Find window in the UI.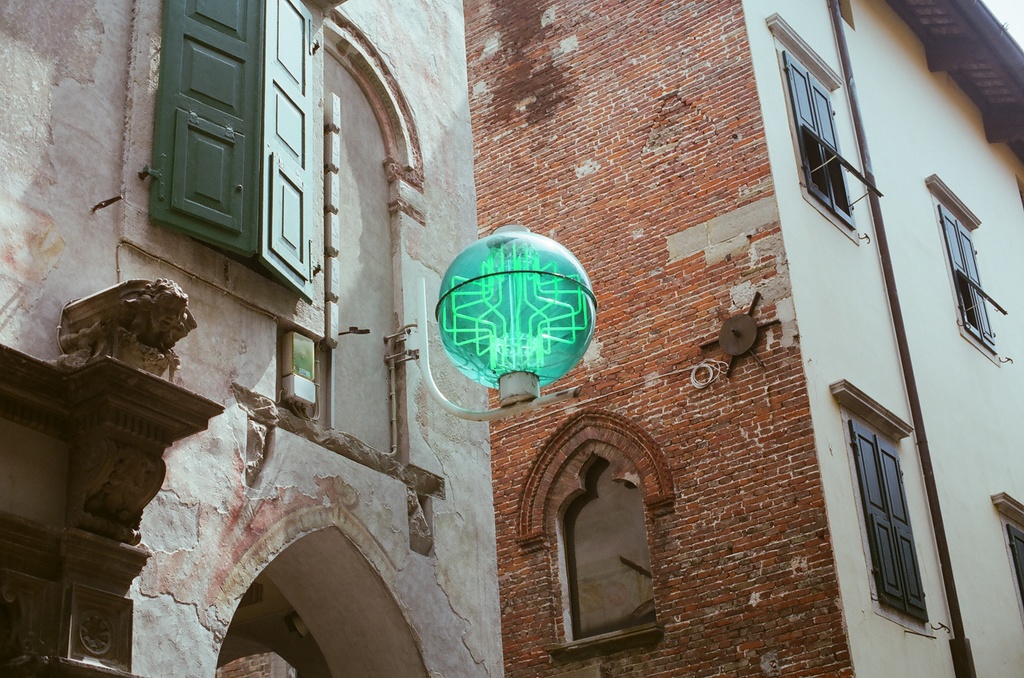
UI element at bbox=[515, 413, 679, 664].
